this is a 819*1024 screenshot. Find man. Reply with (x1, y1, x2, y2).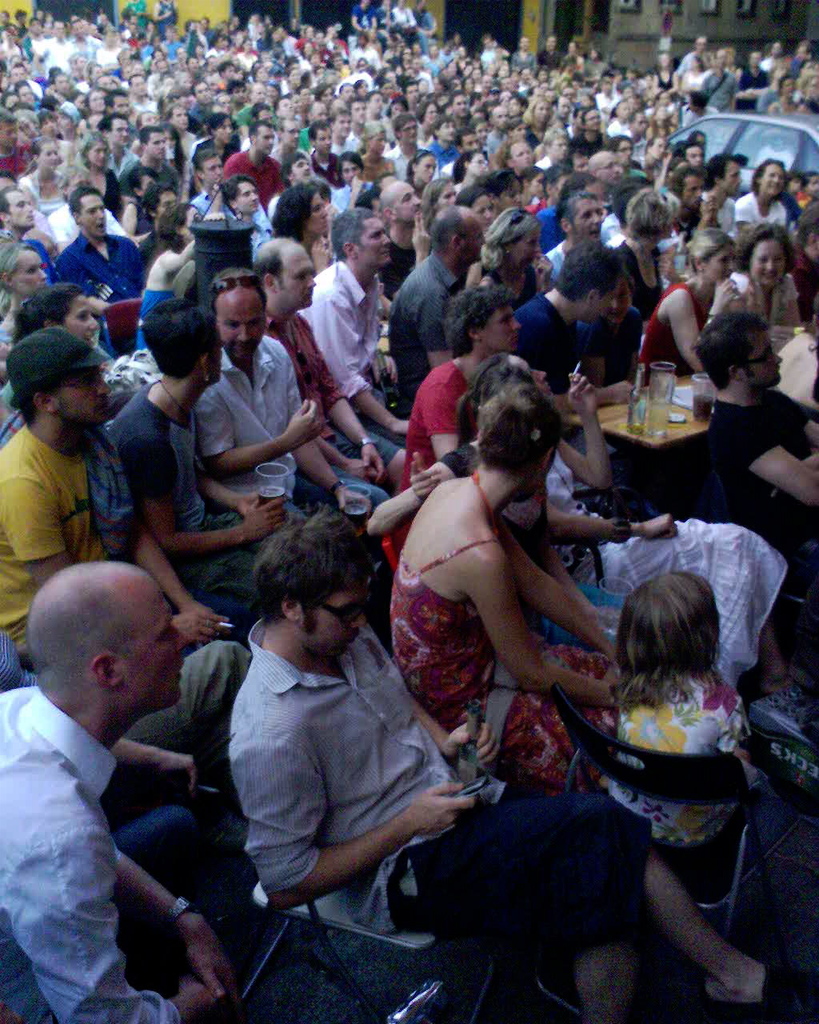
(677, 34, 708, 82).
